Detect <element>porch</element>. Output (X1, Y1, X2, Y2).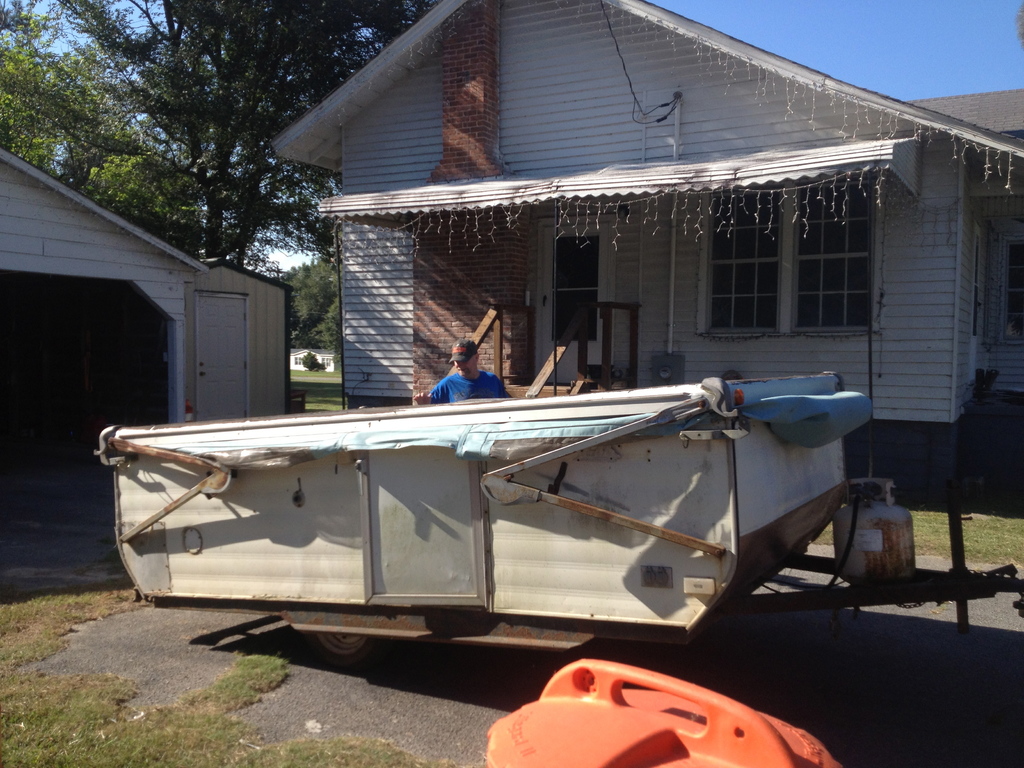
(479, 285, 691, 413).
